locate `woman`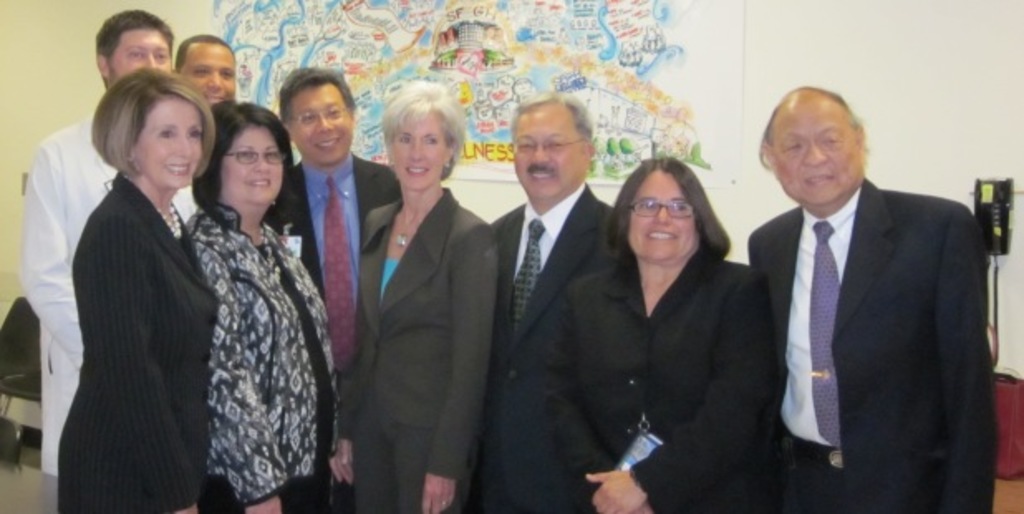
region(545, 154, 774, 512)
